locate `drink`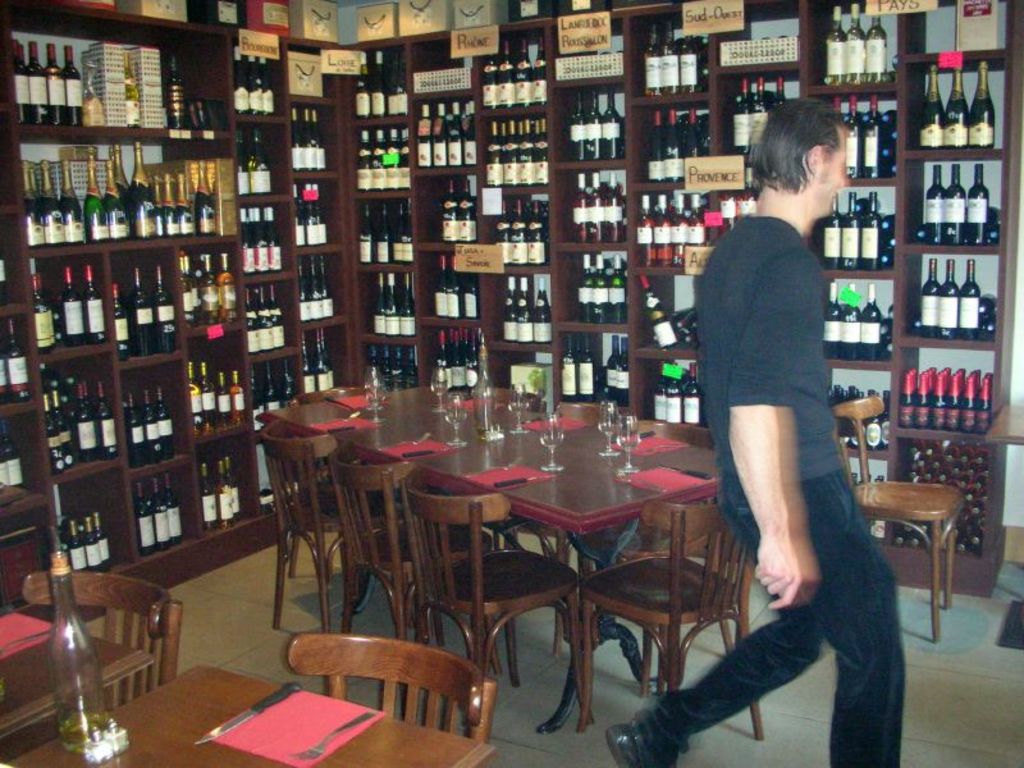
left=106, top=283, right=129, bottom=358
